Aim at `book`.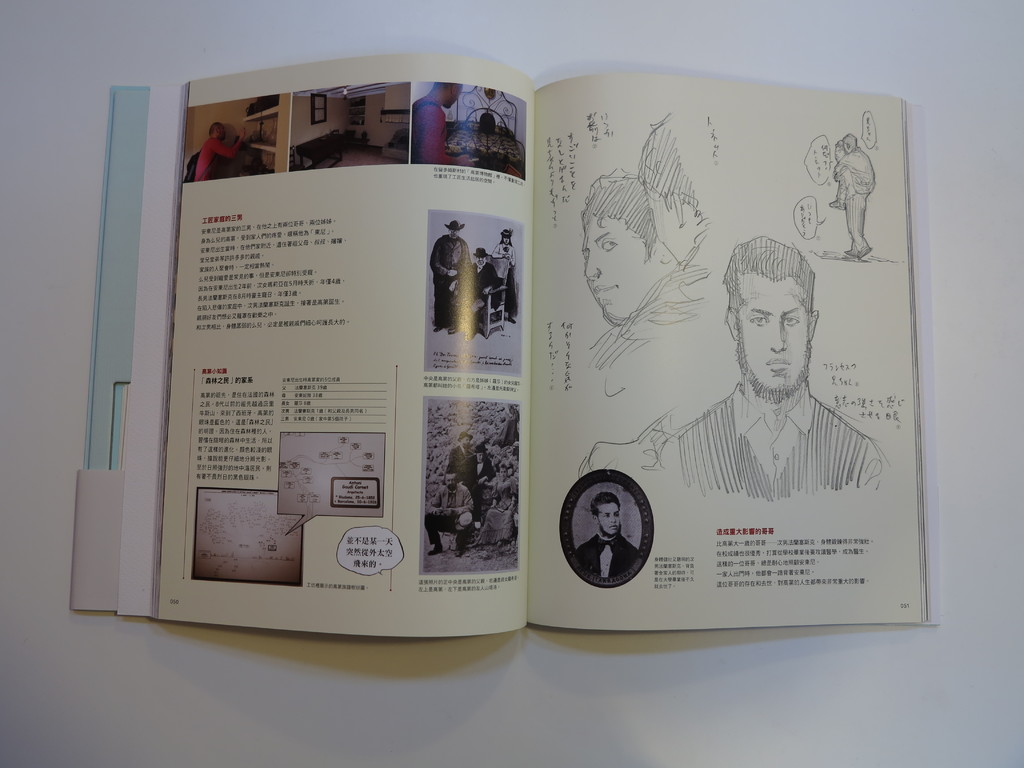
Aimed at <box>49,56,929,643</box>.
